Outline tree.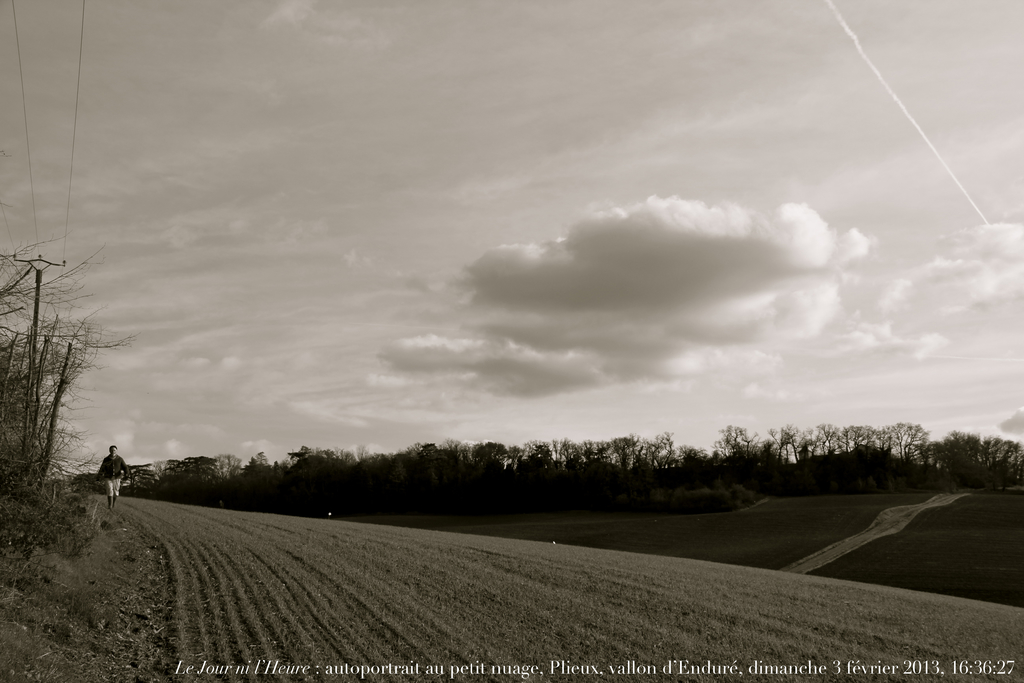
Outline: 580/437/609/471.
